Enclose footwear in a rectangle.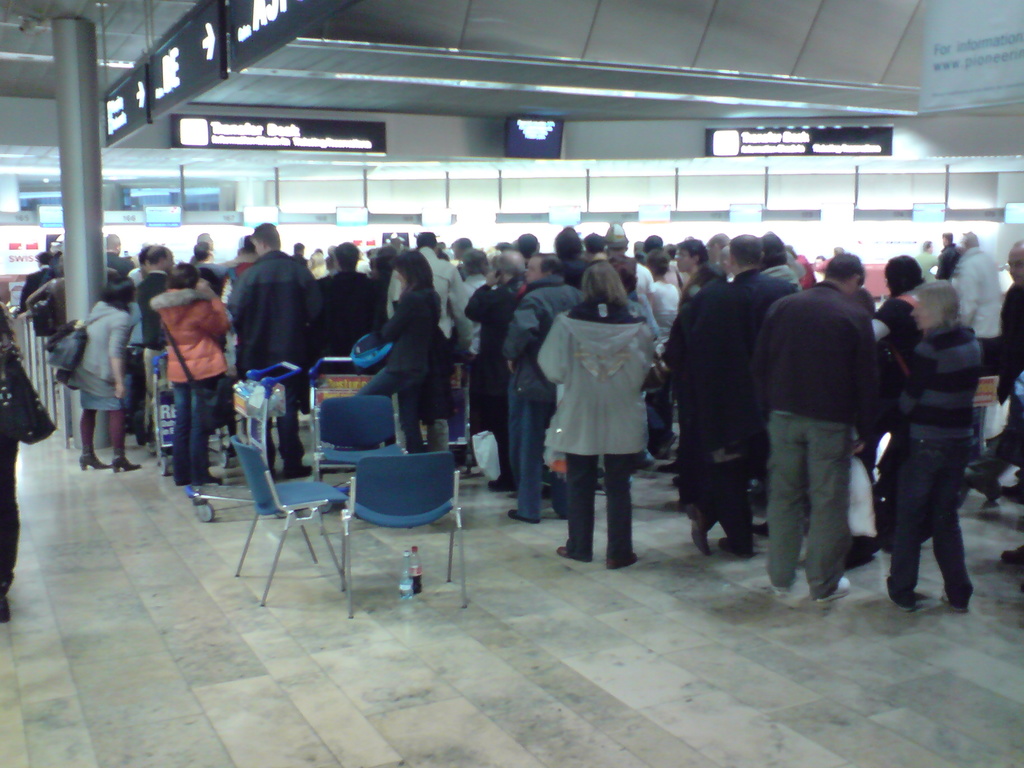
pyautogui.locateOnScreen(681, 505, 715, 558).
